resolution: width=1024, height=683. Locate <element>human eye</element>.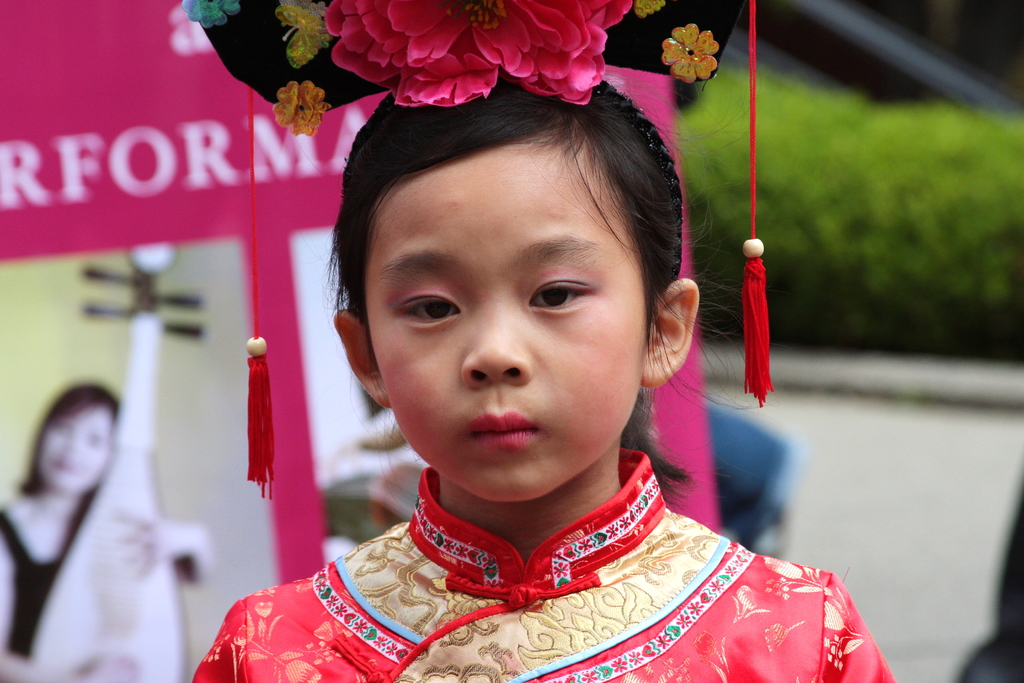
select_region(526, 270, 622, 332).
